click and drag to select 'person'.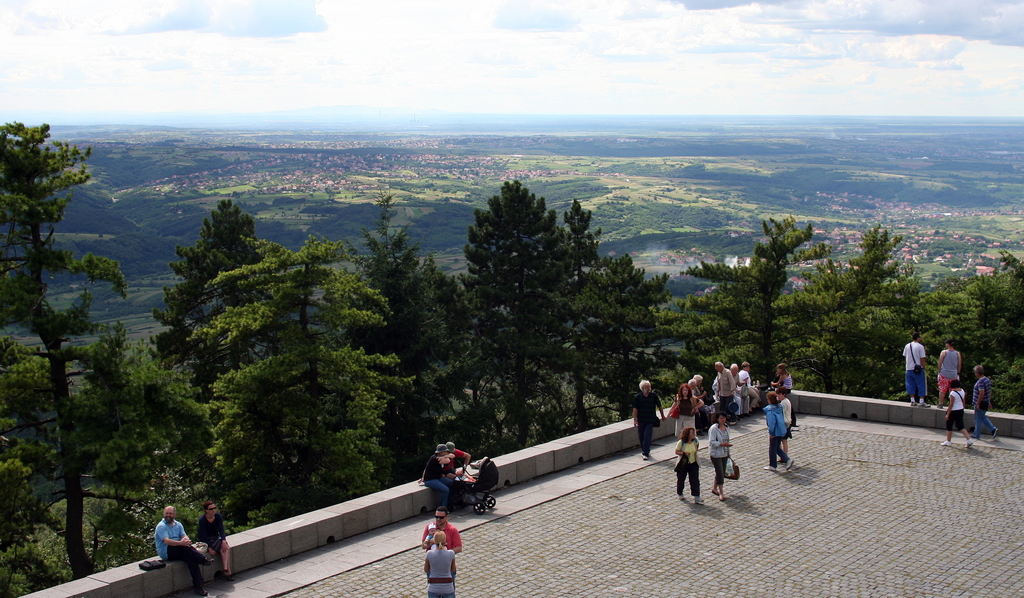
Selection: x1=759, y1=387, x2=796, y2=474.
